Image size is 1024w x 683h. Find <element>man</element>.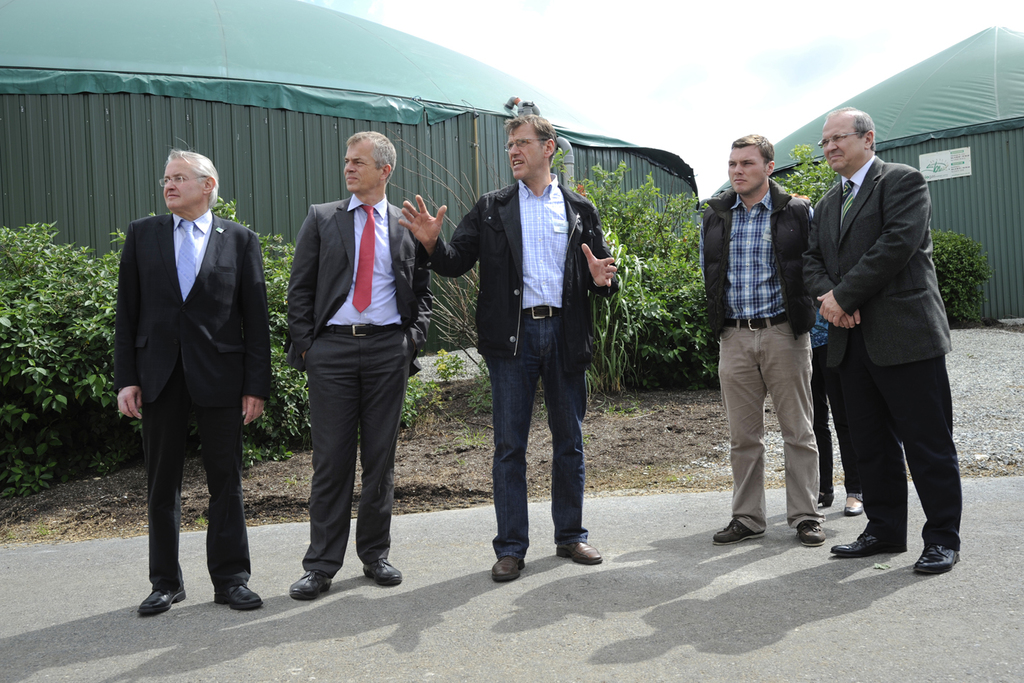
select_region(274, 120, 439, 604).
